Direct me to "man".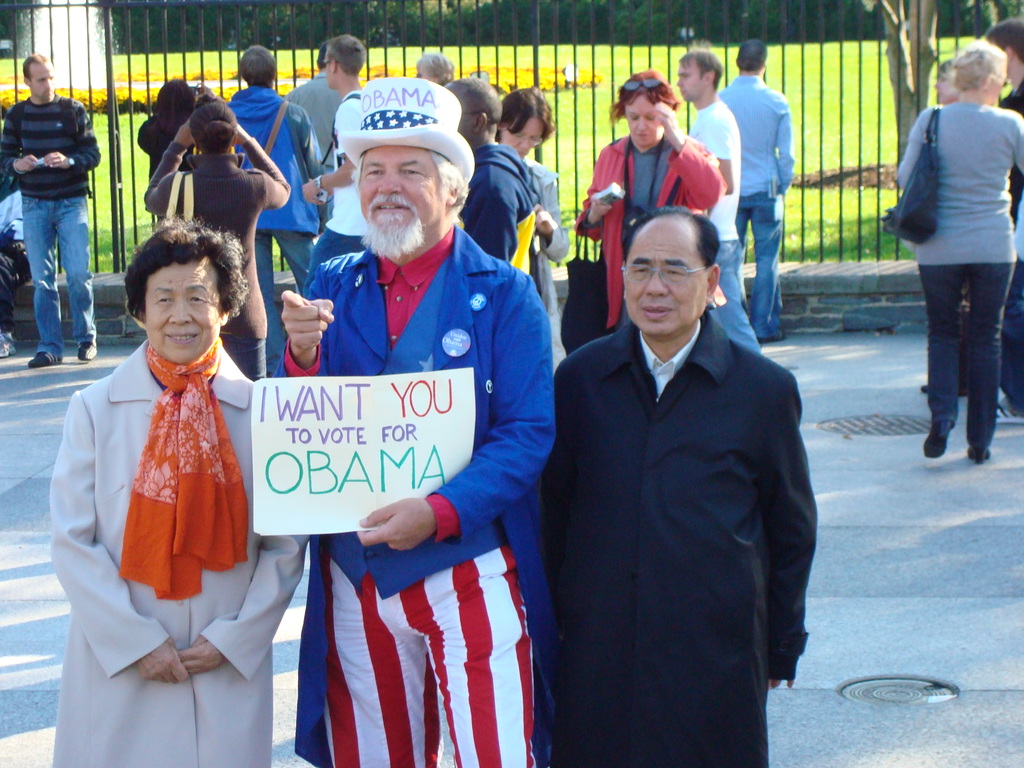
Direction: (720, 43, 790, 338).
